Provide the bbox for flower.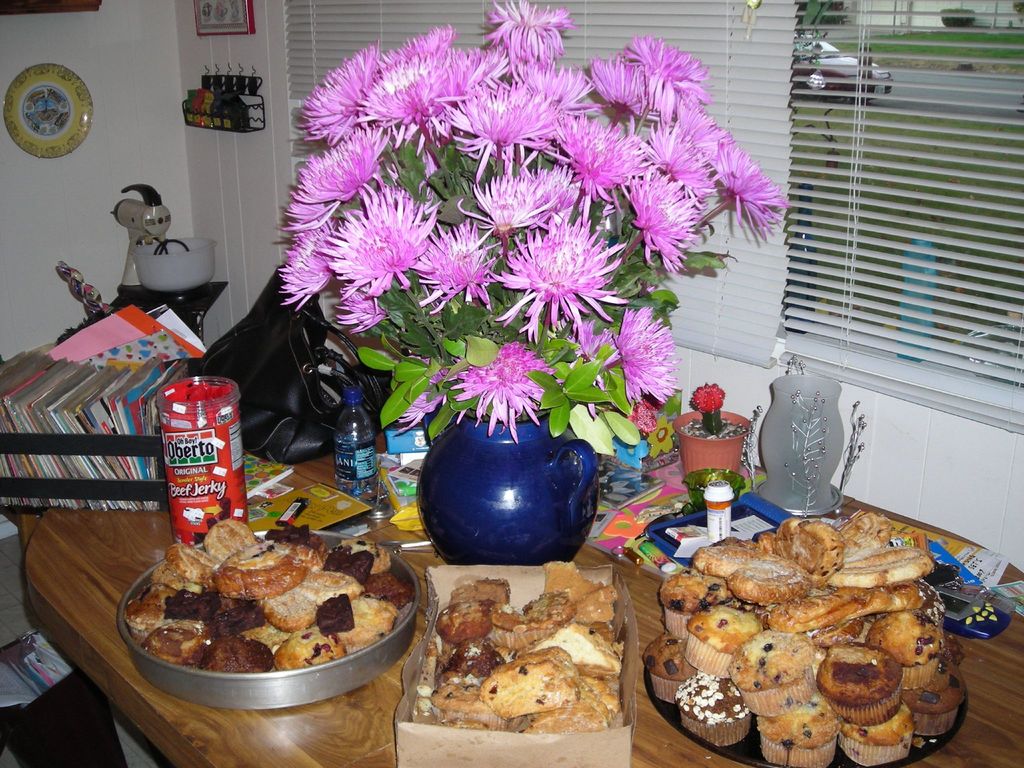
[407, 216, 502, 316].
